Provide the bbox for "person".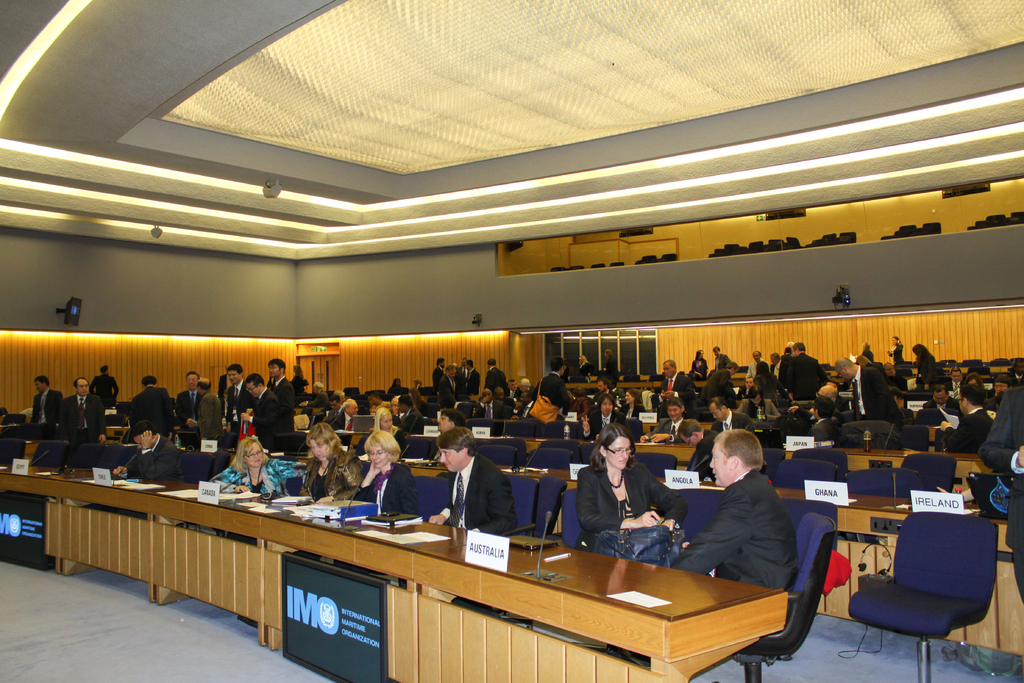
920, 381, 961, 412.
